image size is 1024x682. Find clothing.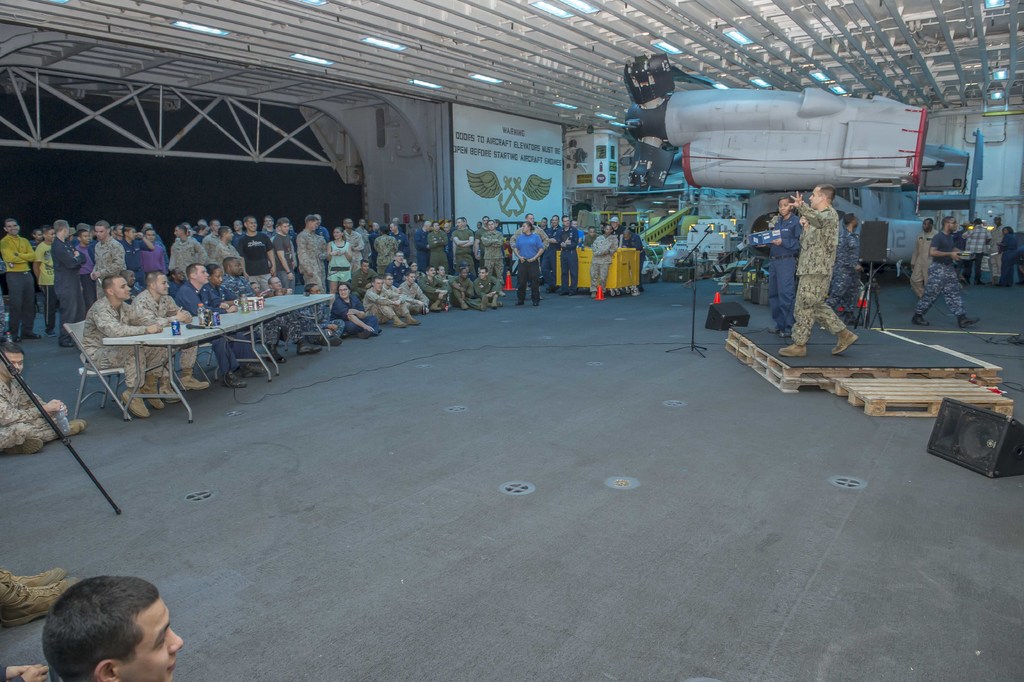
BBox(434, 273, 454, 298).
